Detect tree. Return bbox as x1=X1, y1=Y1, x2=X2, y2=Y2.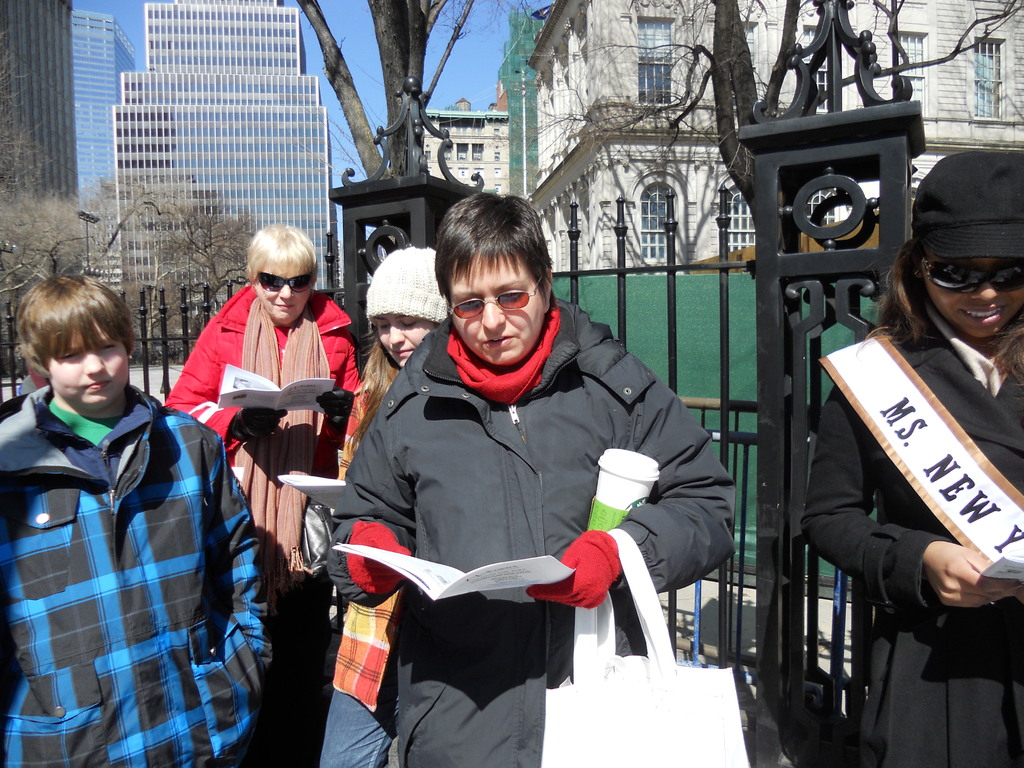
x1=0, y1=0, x2=282, y2=376.
